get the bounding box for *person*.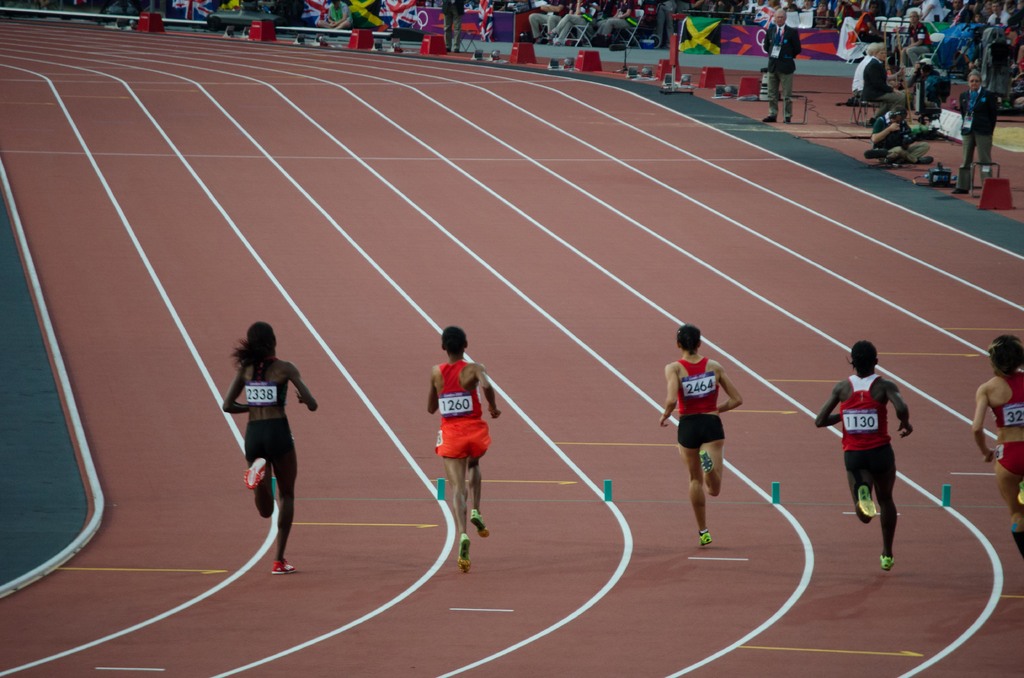
659 323 744 547.
